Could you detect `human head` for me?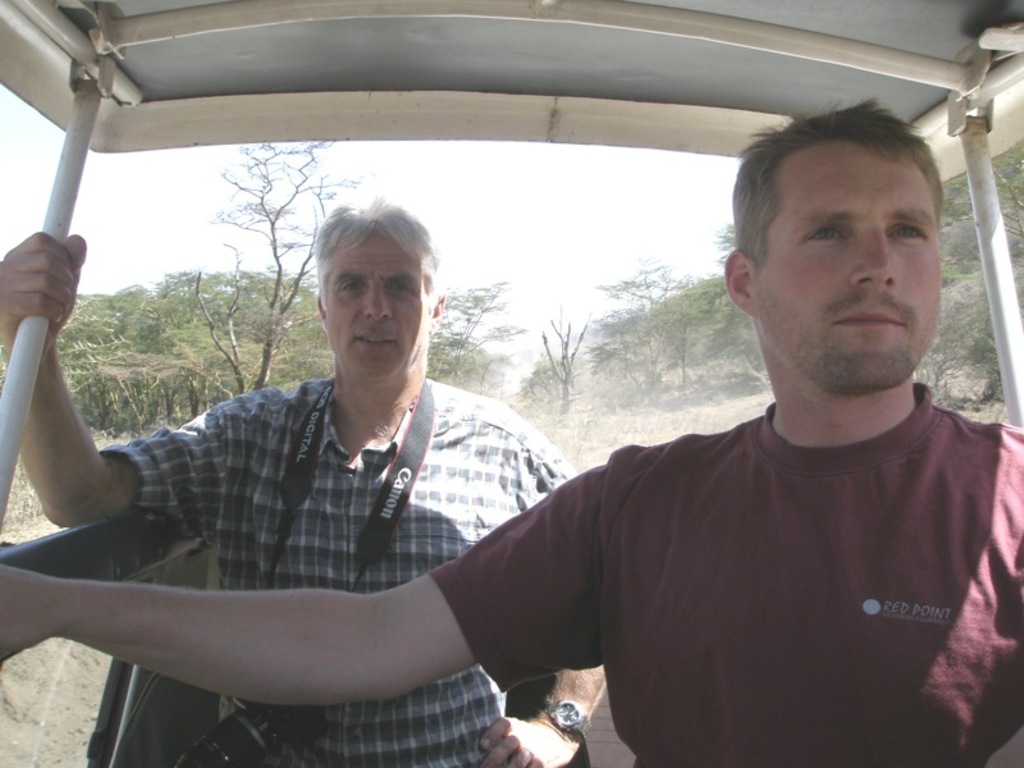
Detection result: select_region(726, 91, 952, 387).
